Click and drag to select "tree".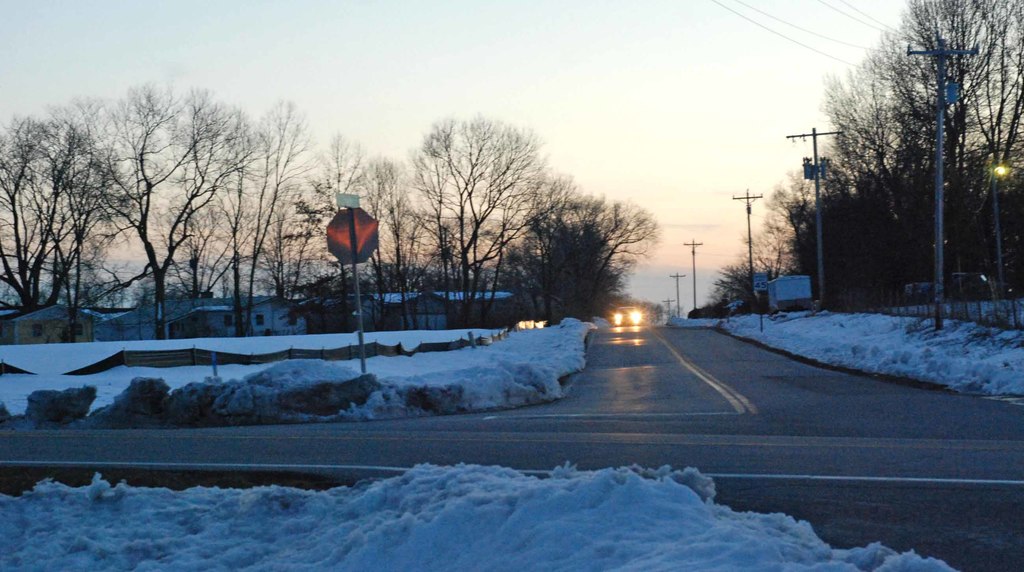
Selection: detection(0, 112, 124, 312).
